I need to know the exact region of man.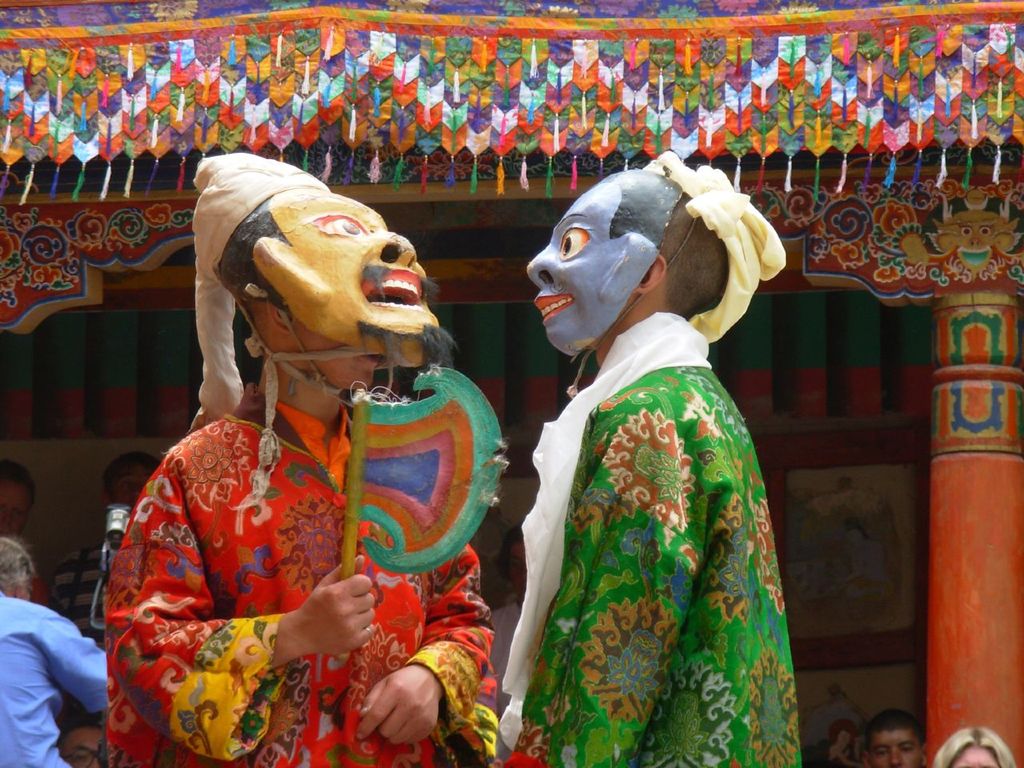
Region: (102, 149, 501, 767).
